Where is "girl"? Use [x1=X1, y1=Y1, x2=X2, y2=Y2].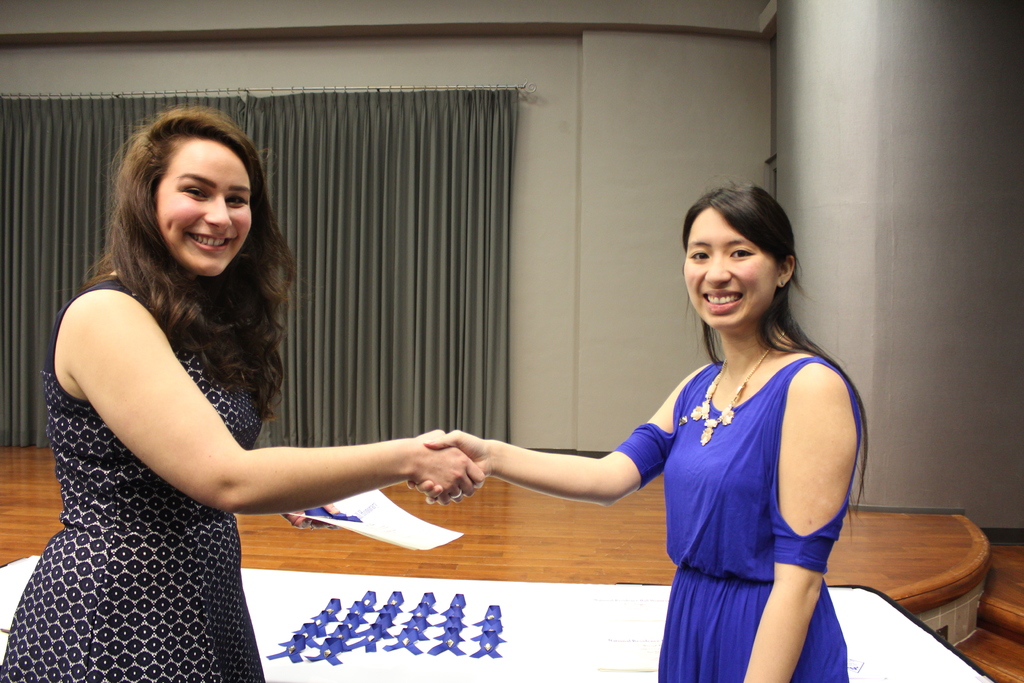
[x1=0, y1=104, x2=484, y2=682].
